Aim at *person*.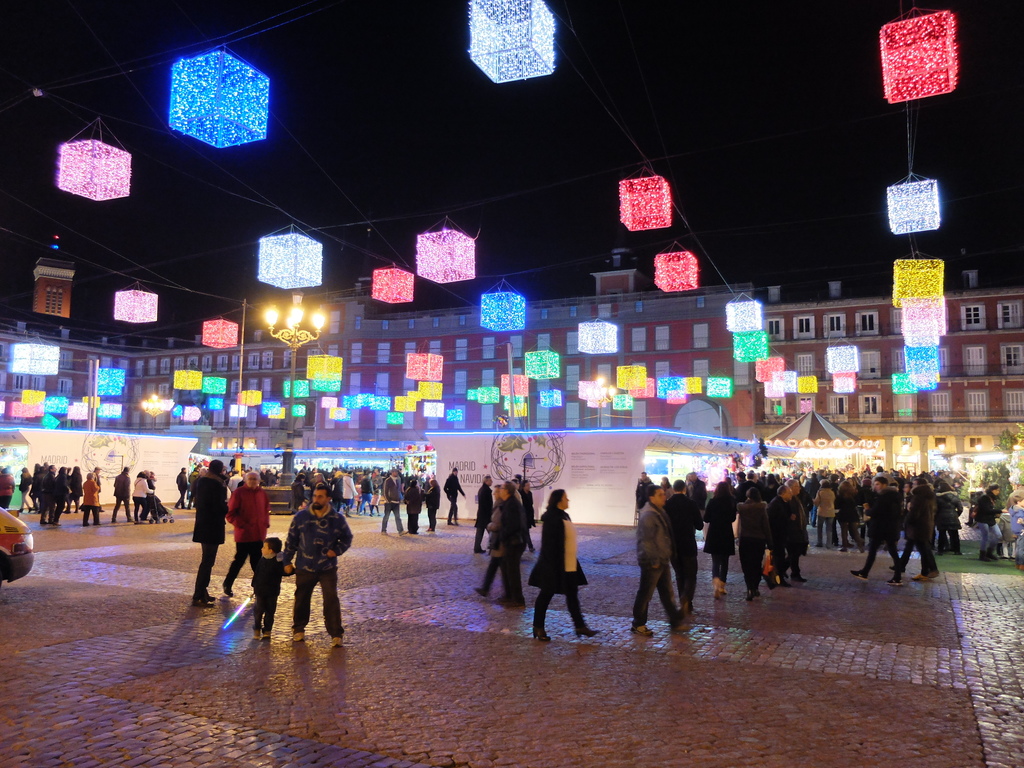
Aimed at left=256, top=538, right=291, bottom=644.
